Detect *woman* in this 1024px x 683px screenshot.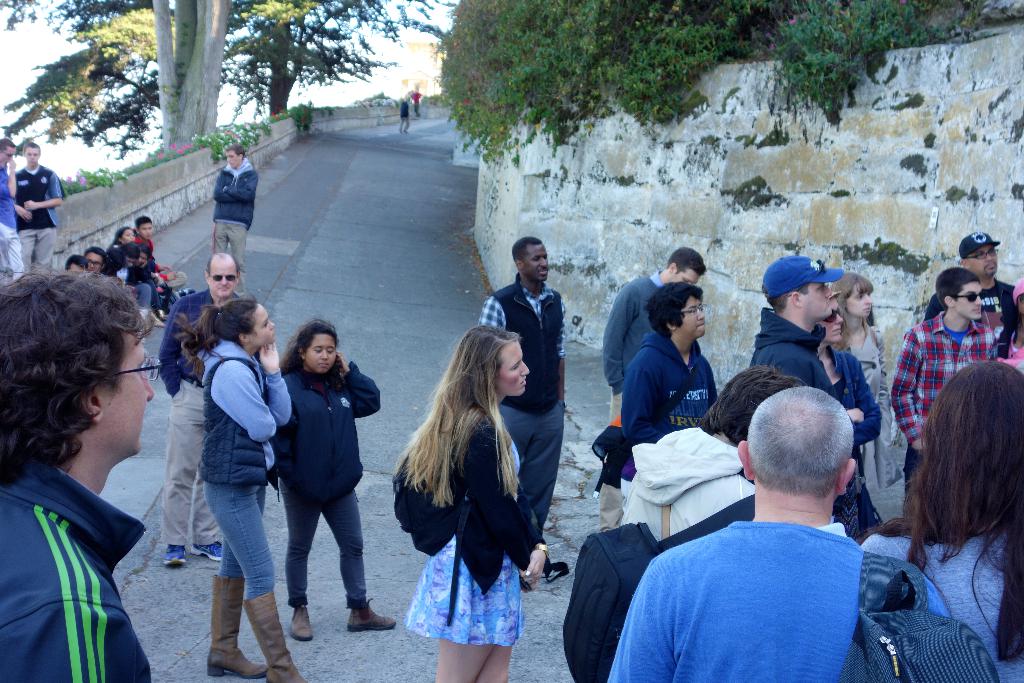
Detection: bbox=[814, 292, 887, 540].
